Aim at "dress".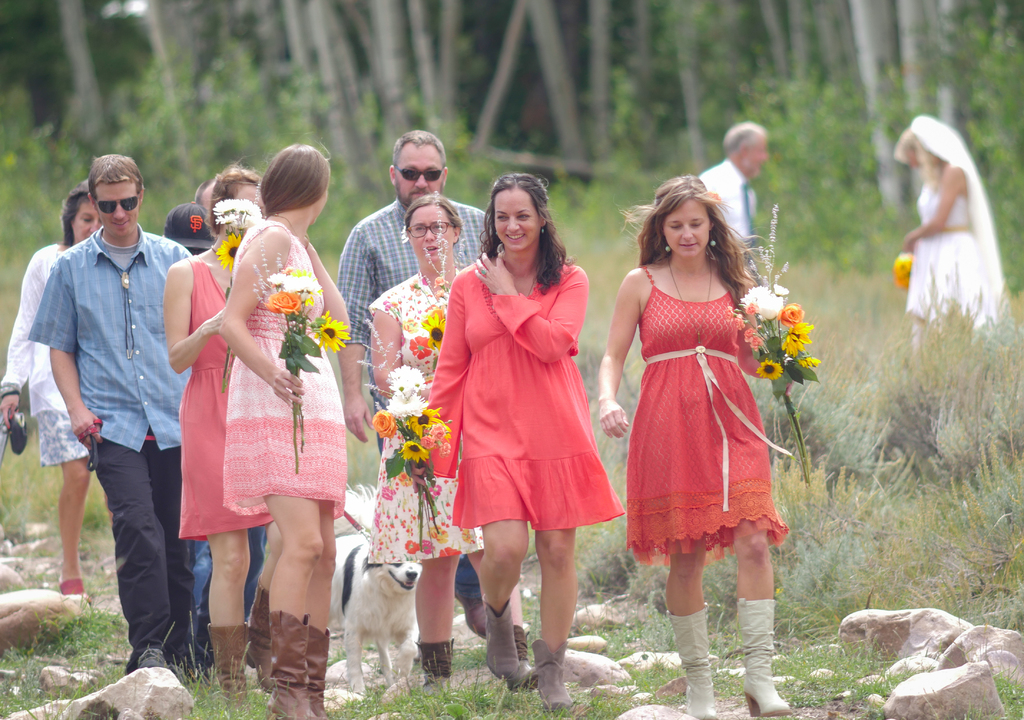
Aimed at x1=910 y1=176 x2=1001 y2=349.
